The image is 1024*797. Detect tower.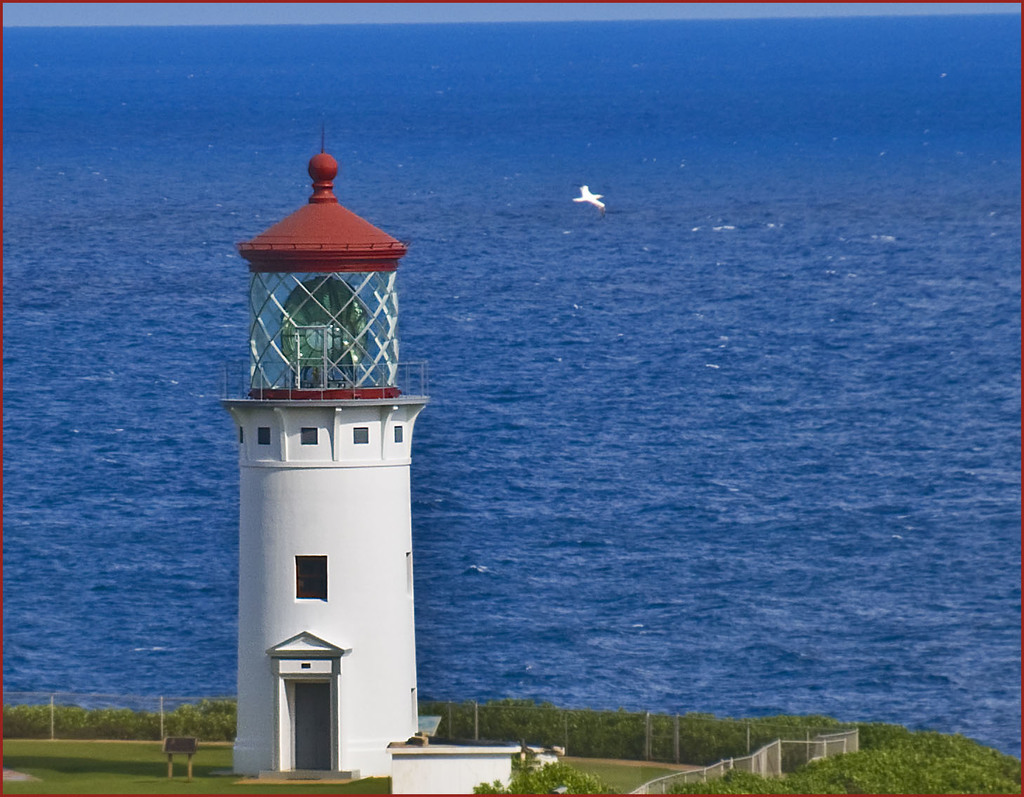
Detection: x1=215, y1=137, x2=430, y2=777.
